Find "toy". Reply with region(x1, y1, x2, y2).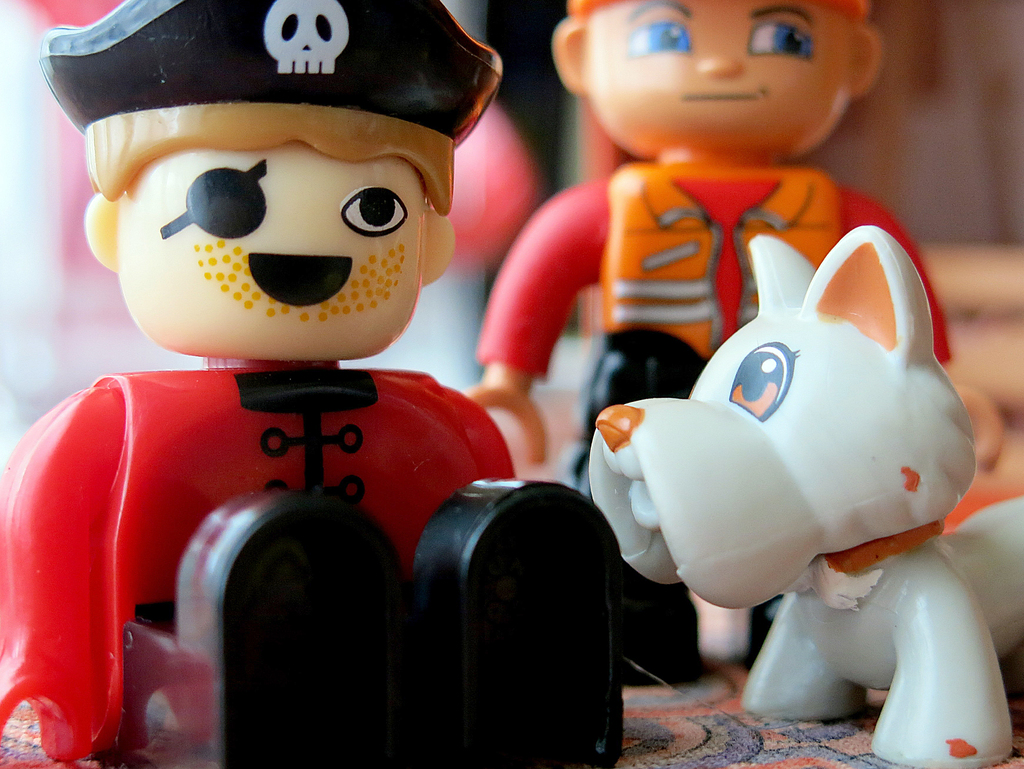
region(0, 2, 625, 768).
